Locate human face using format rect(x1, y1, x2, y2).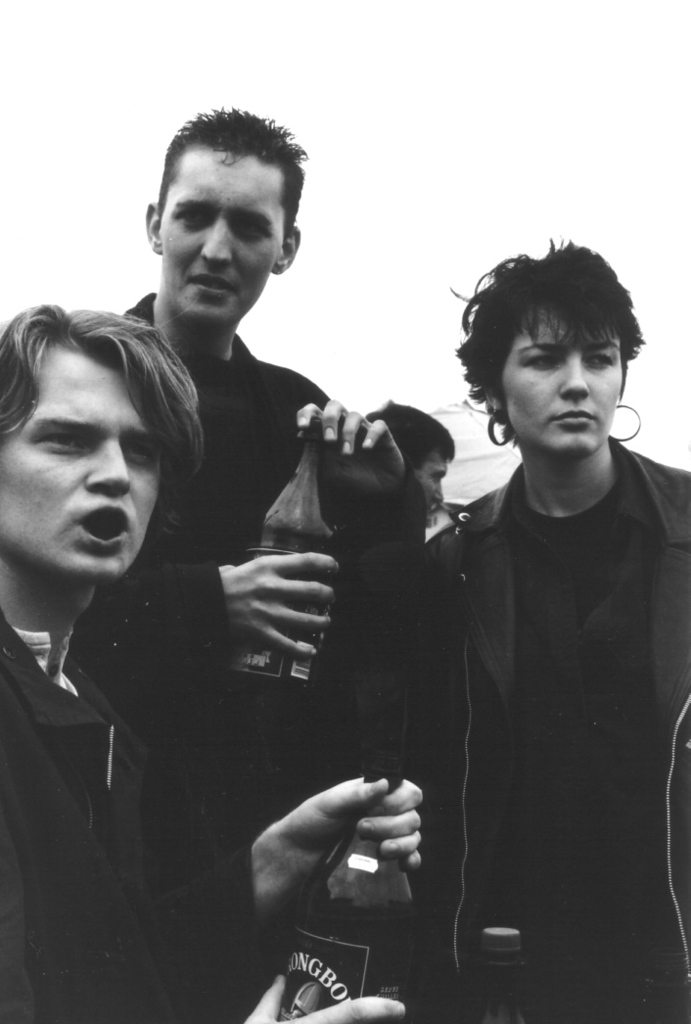
rect(407, 446, 443, 507).
